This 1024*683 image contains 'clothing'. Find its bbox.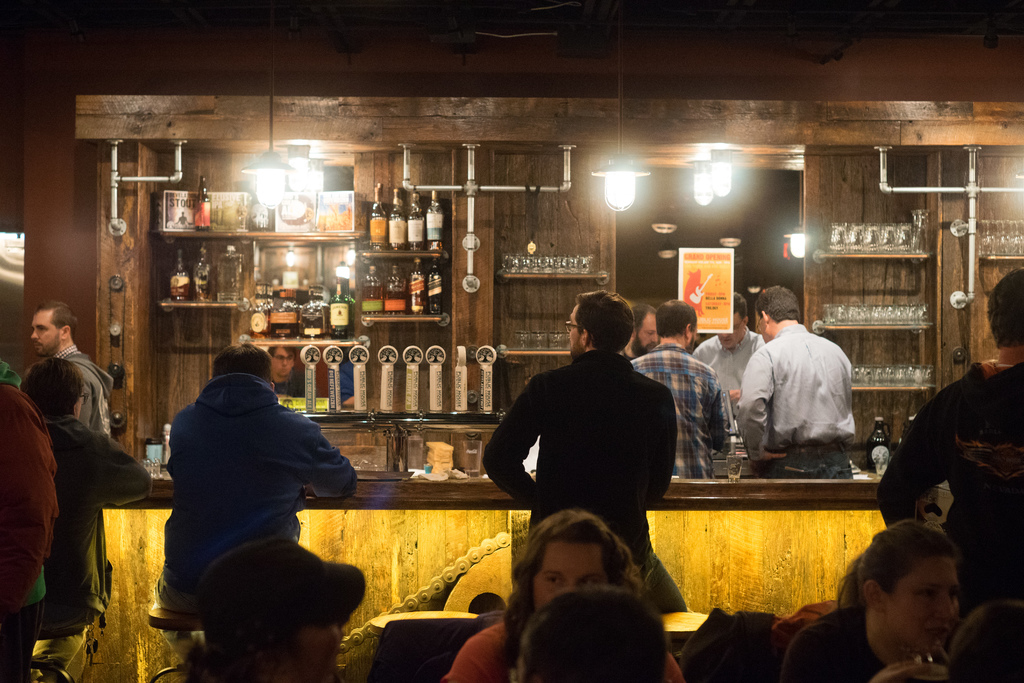
rect(51, 340, 119, 452).
